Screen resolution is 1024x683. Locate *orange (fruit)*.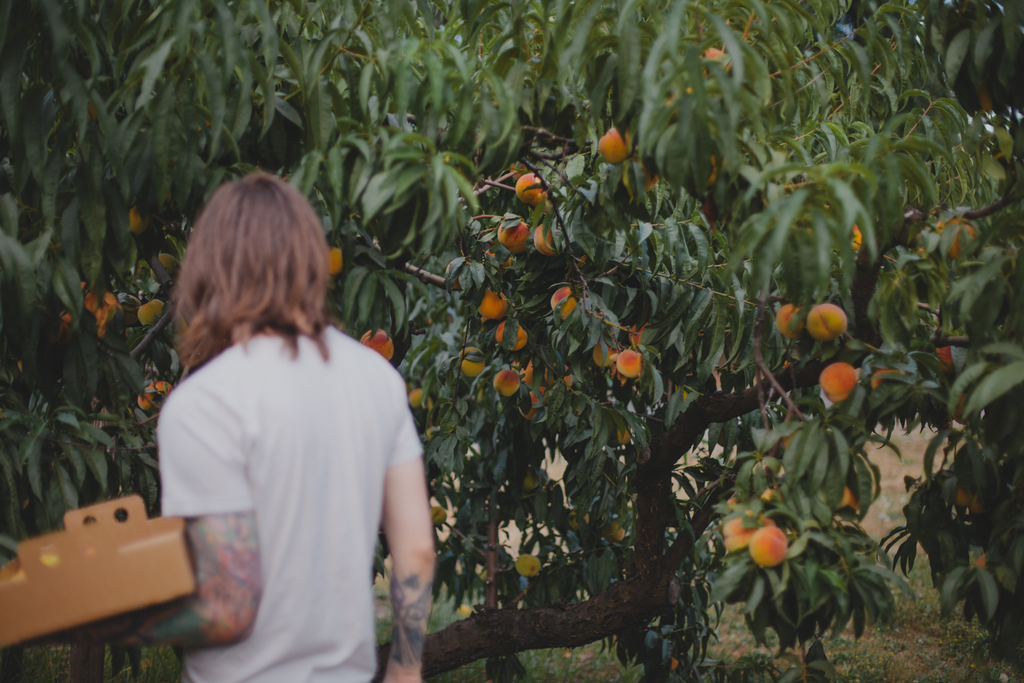
[498, 210, 524, 246].
